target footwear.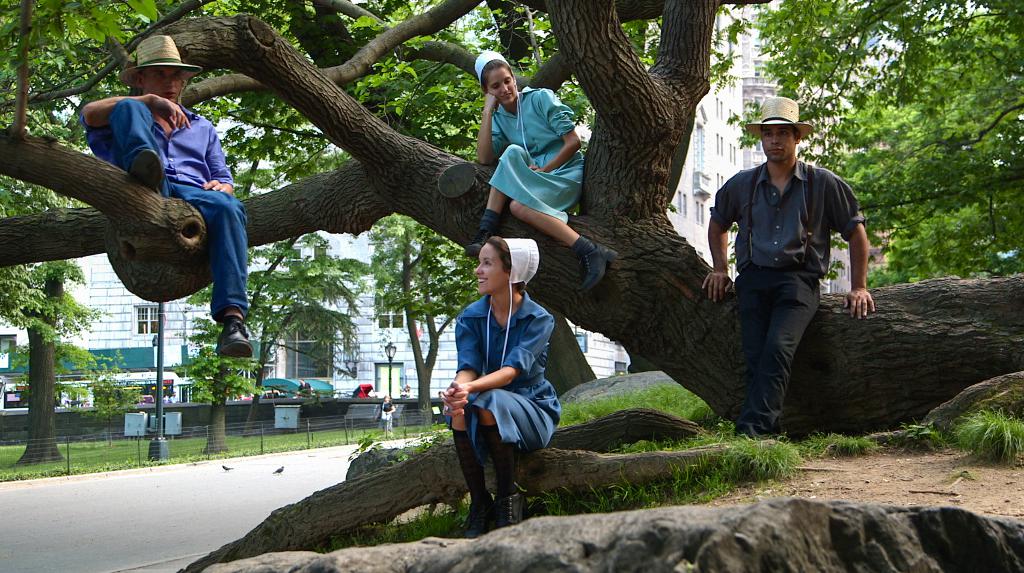
Target region: Rect(457, 497, 491, 539).
